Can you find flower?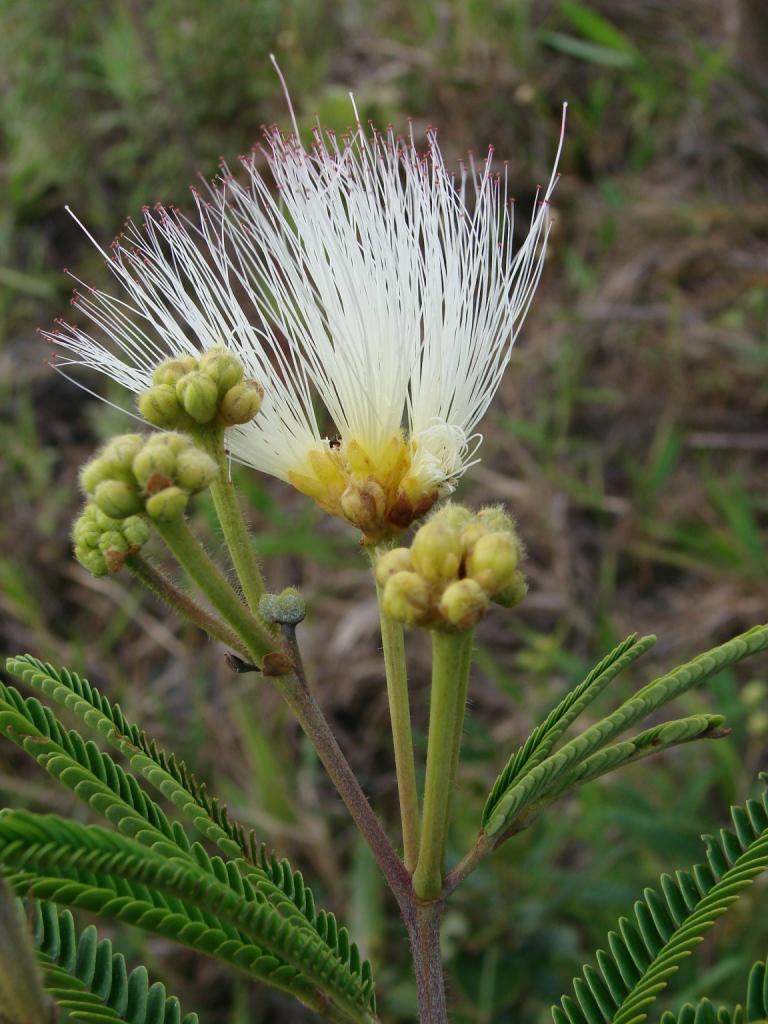
Yes, bounding box: crop(69, 419, 225, 579).
